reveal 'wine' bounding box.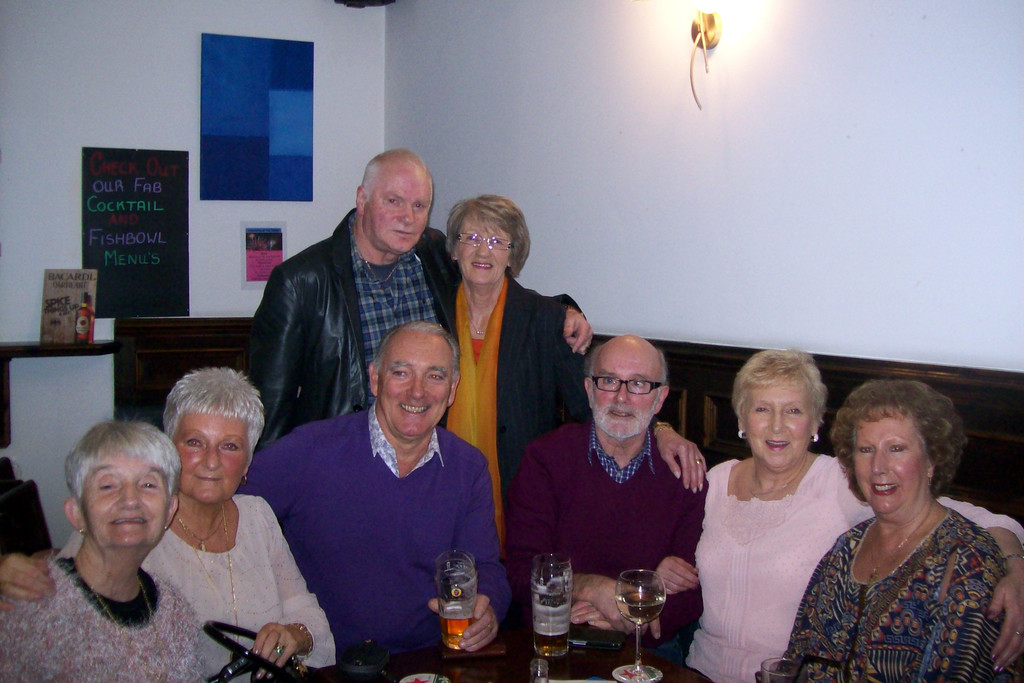
Revealed: (x1=612, y1=588, x2=661, y2=627).
